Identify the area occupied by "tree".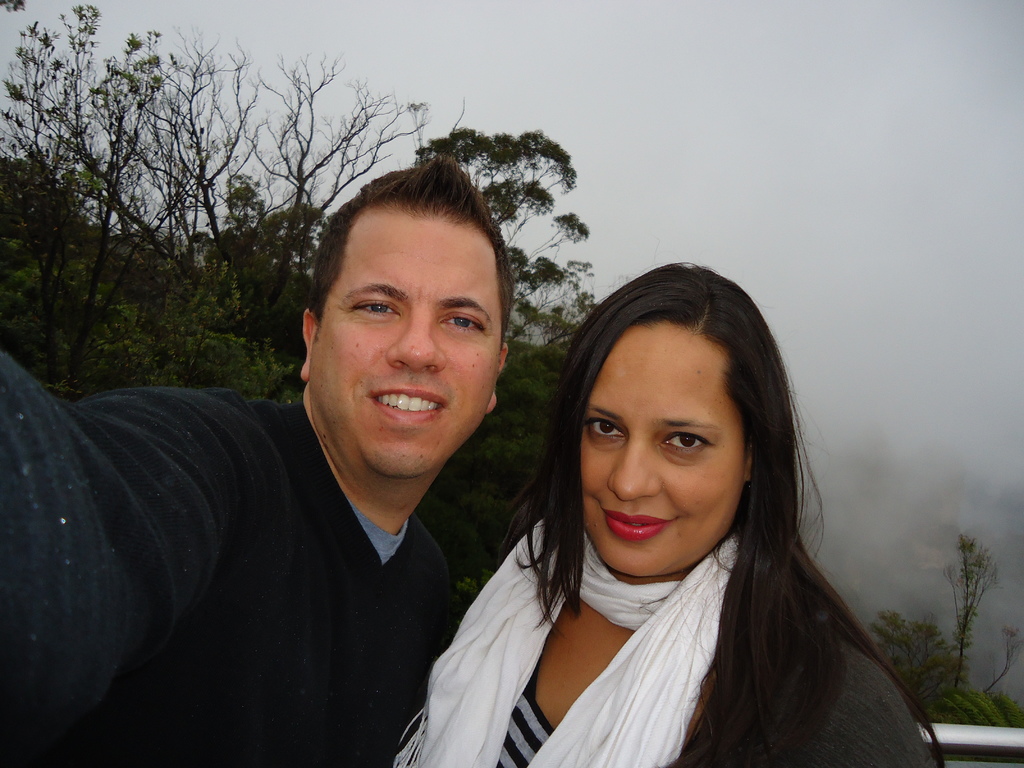
Area: select_region(990, 618, 1023, 701).
